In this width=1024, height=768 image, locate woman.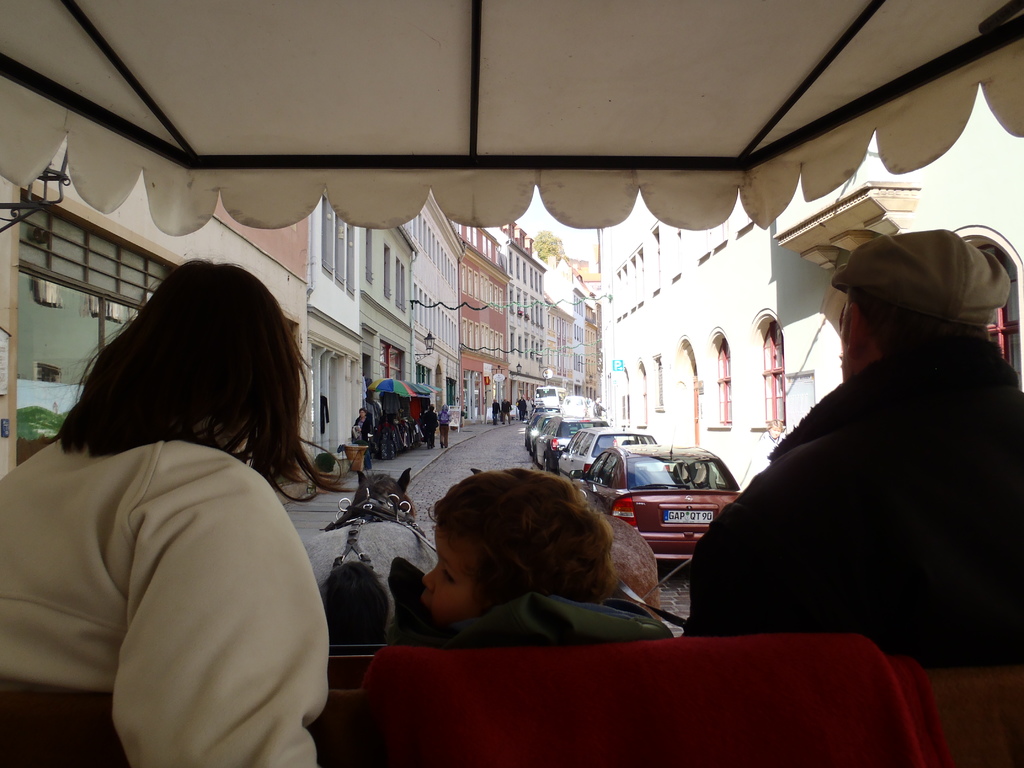
Bounding box: [x1=351, y1=404, x2=374, y2=474].
